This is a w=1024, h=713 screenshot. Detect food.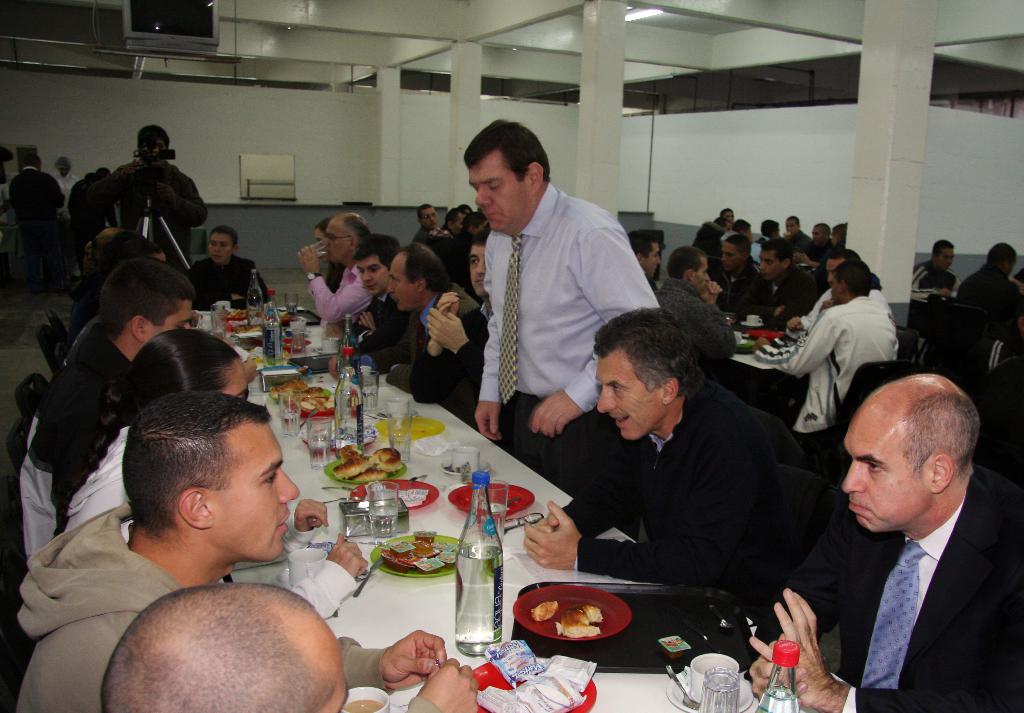
l=371, t=447, r=403, b=474.
